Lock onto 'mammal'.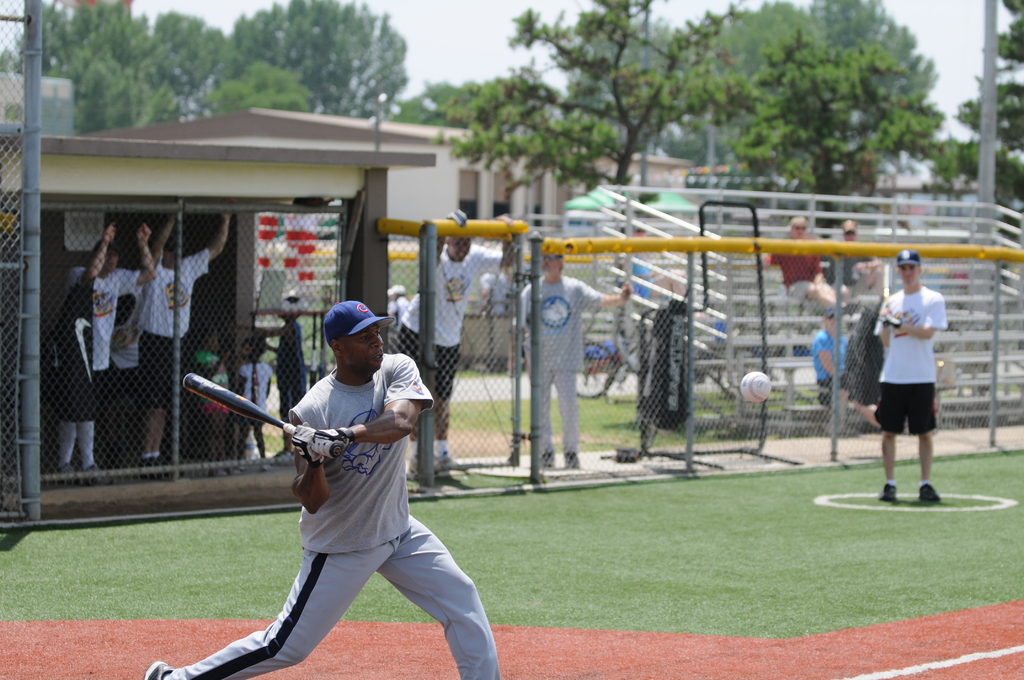
Locked: BBox(760, 211, 838, 331).
